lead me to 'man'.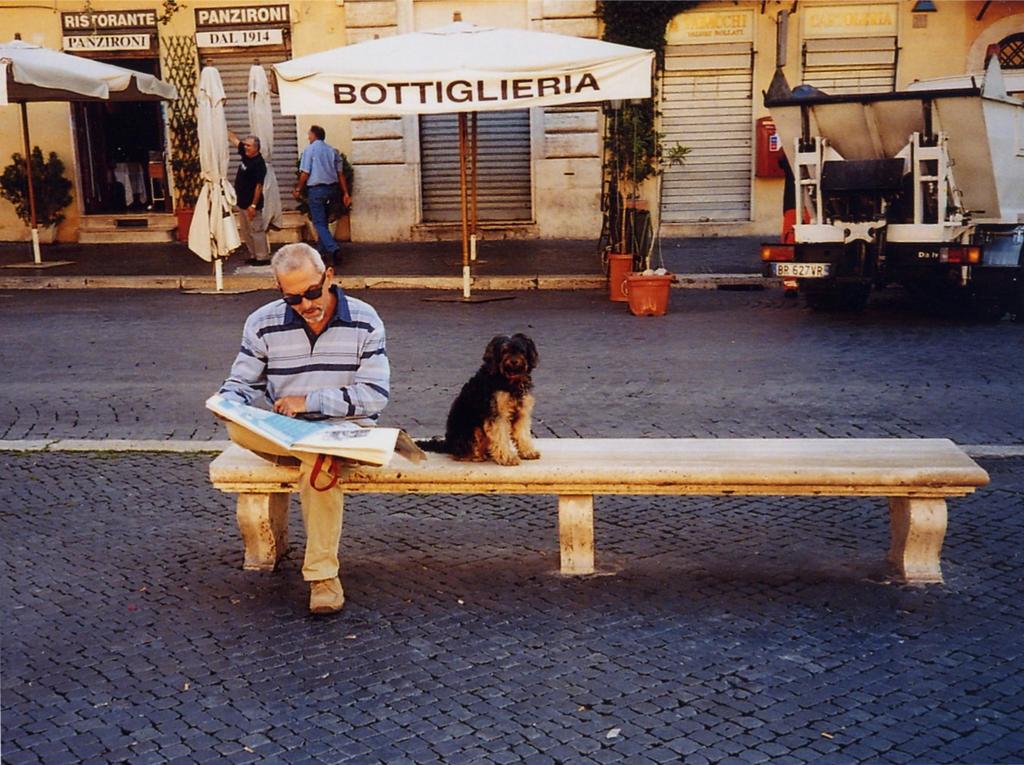
Lead to crop(287, 131, 358, 270).
